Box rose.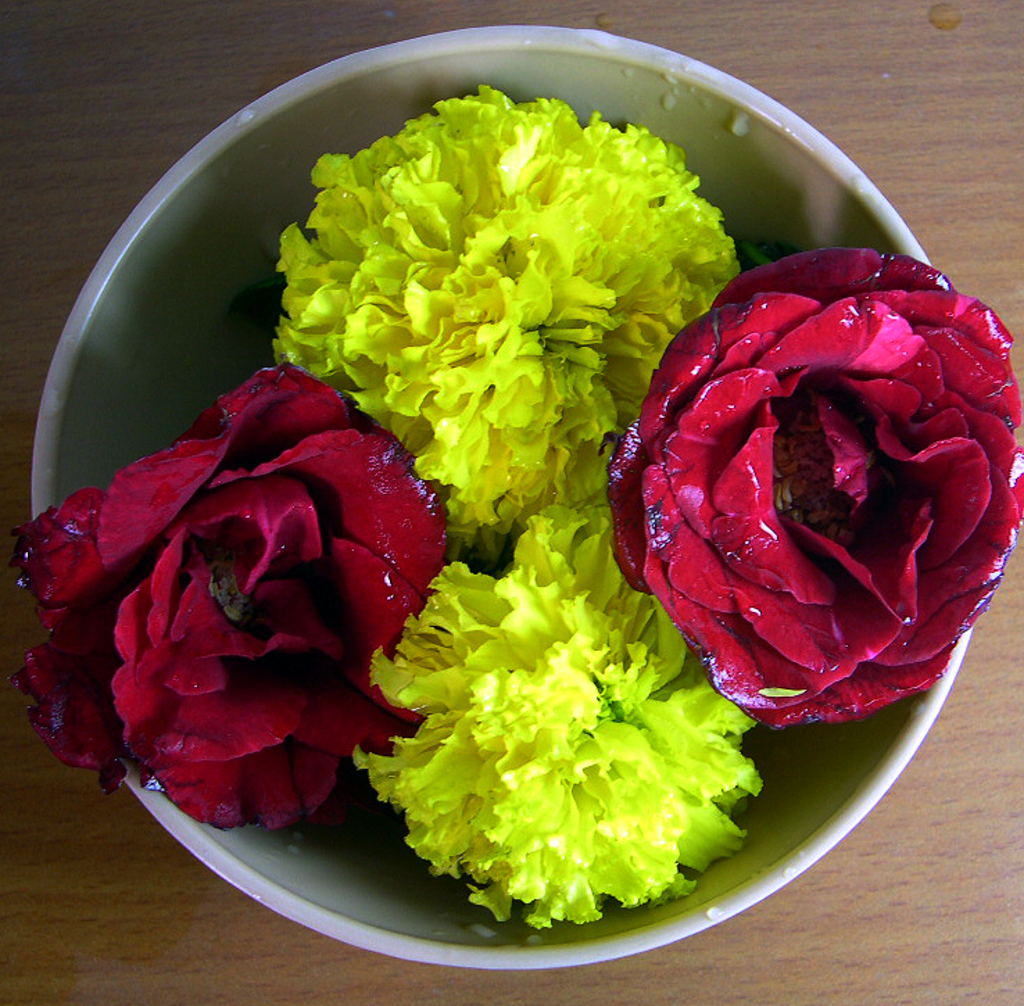
<bbox>269, 82, 744, 570</bbox>.
